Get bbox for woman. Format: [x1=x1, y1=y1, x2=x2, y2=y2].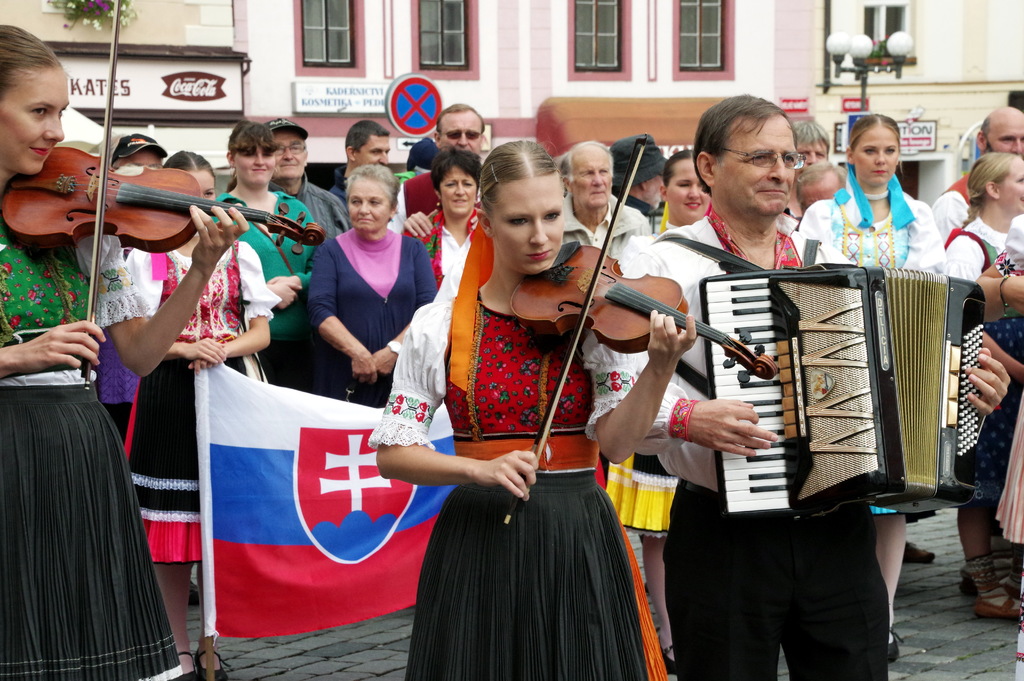
[x1=299, y1=163, x2=424, y2=412].
